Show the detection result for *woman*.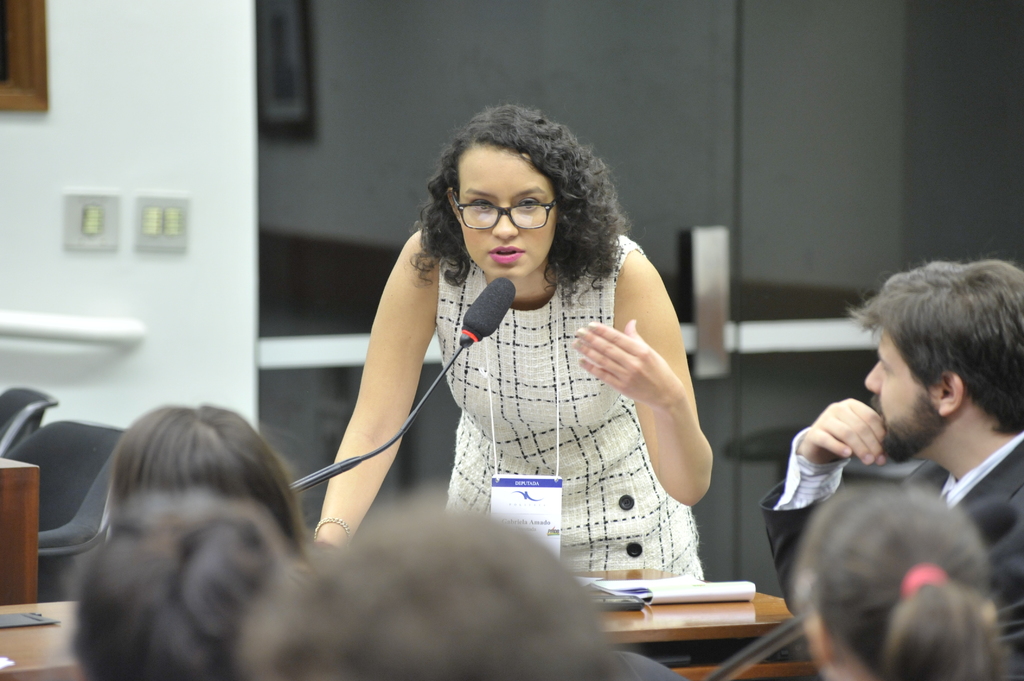
bbox=[295, 119, 698, 574].
